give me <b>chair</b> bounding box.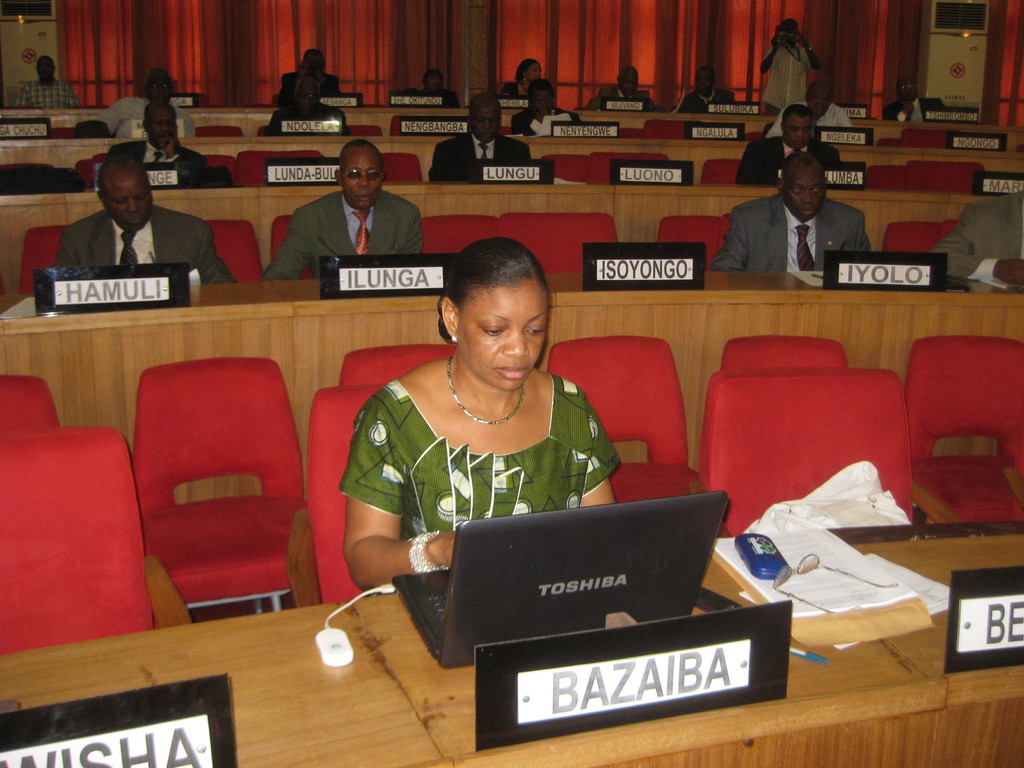
[left=620, top=129, right=646, bottom=138].
